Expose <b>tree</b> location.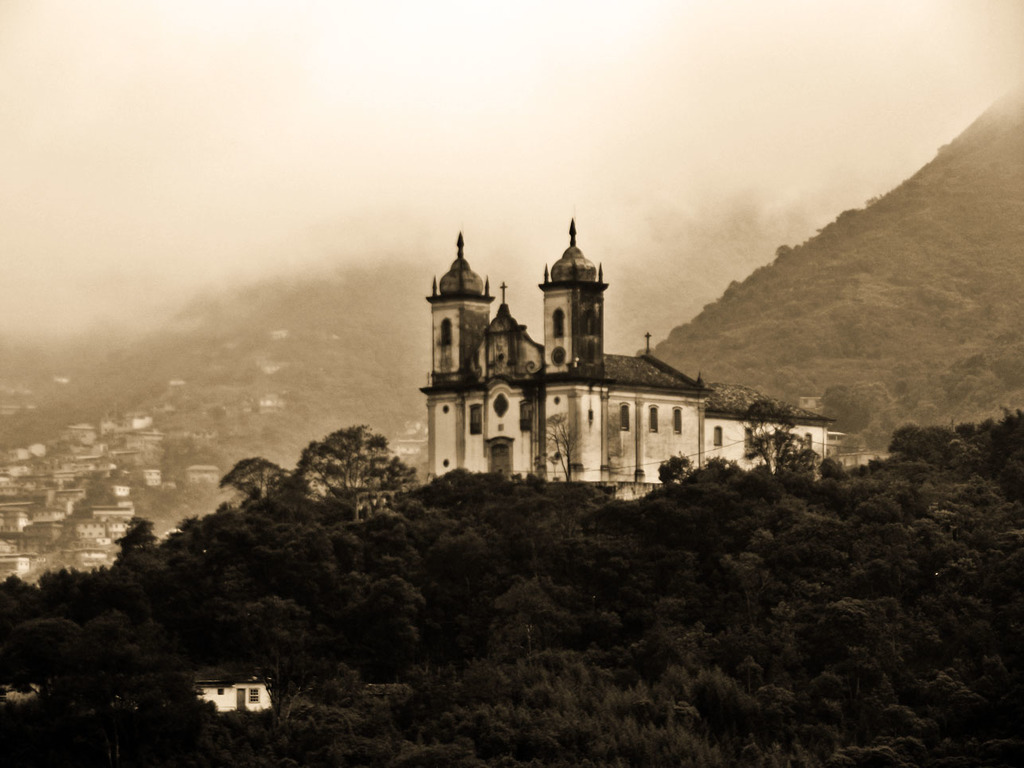
Exposed at (left=910, top=656, right=1023, bottom=767).
